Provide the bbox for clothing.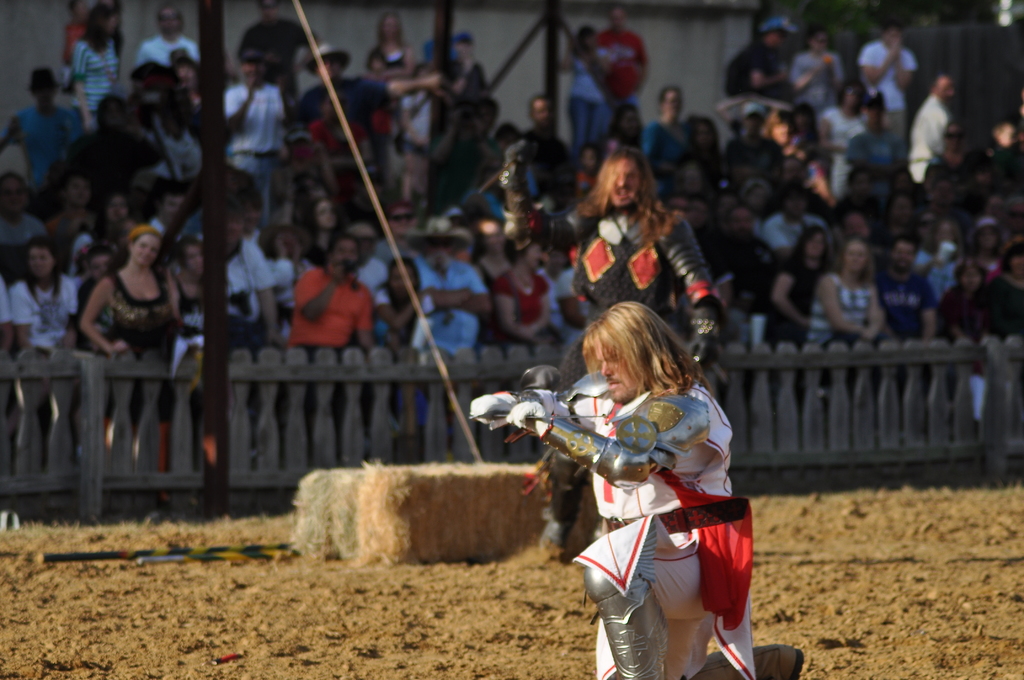
left=0, top=271, right=18, bottom=330.
